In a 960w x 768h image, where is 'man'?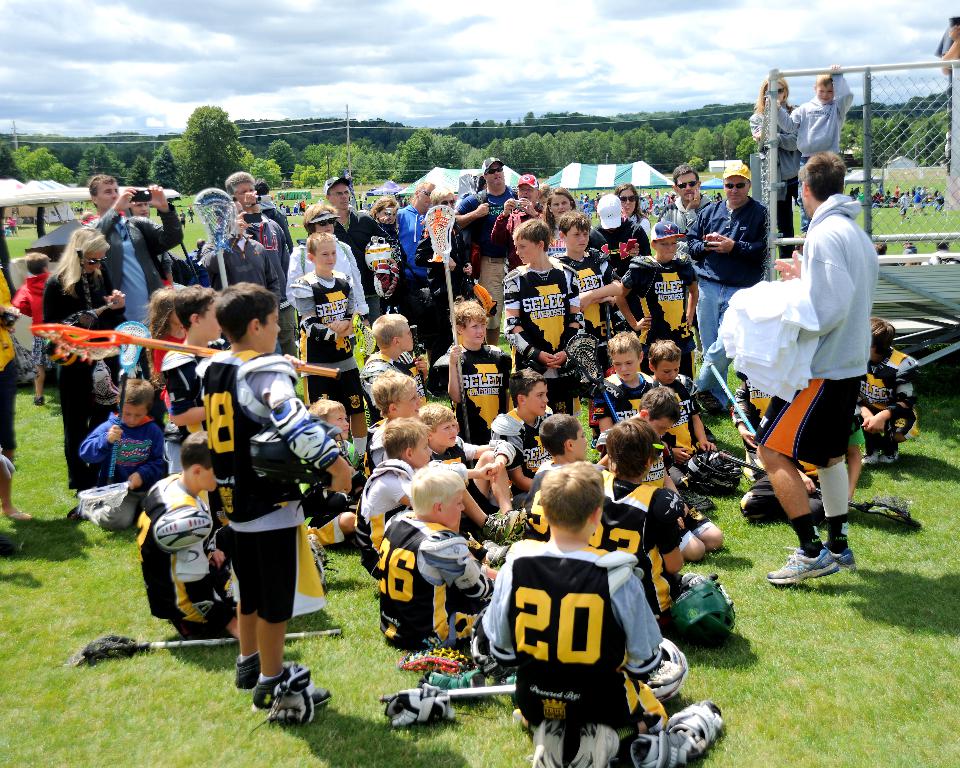
(452,155,516,319).
